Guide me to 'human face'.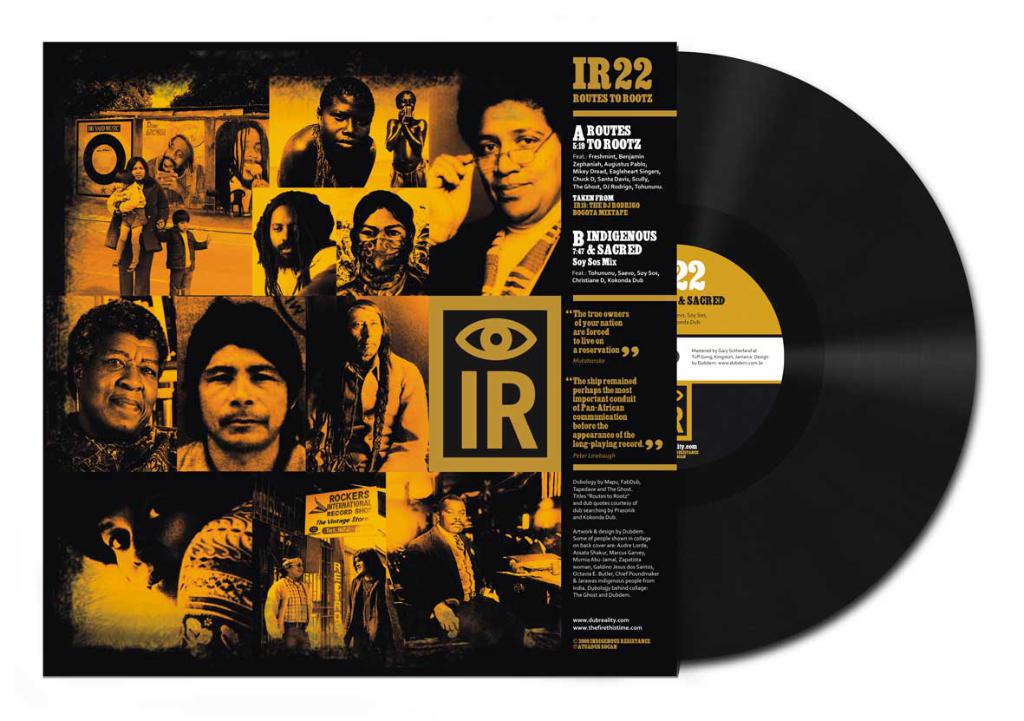
Guidance: (100, 501, 200, 604).
